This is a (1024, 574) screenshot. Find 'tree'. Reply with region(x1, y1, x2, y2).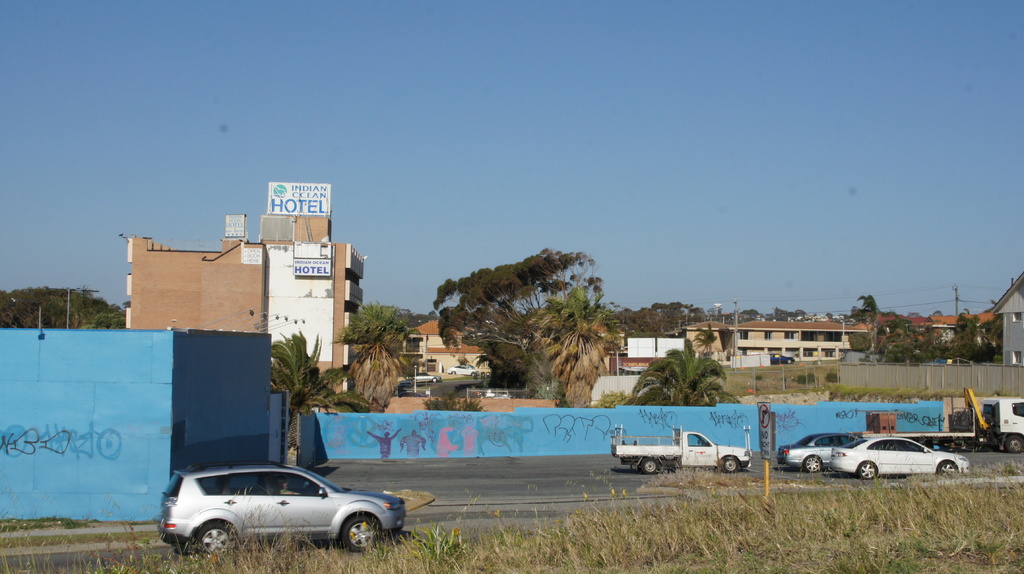
region(272, 334, 380, 440).
